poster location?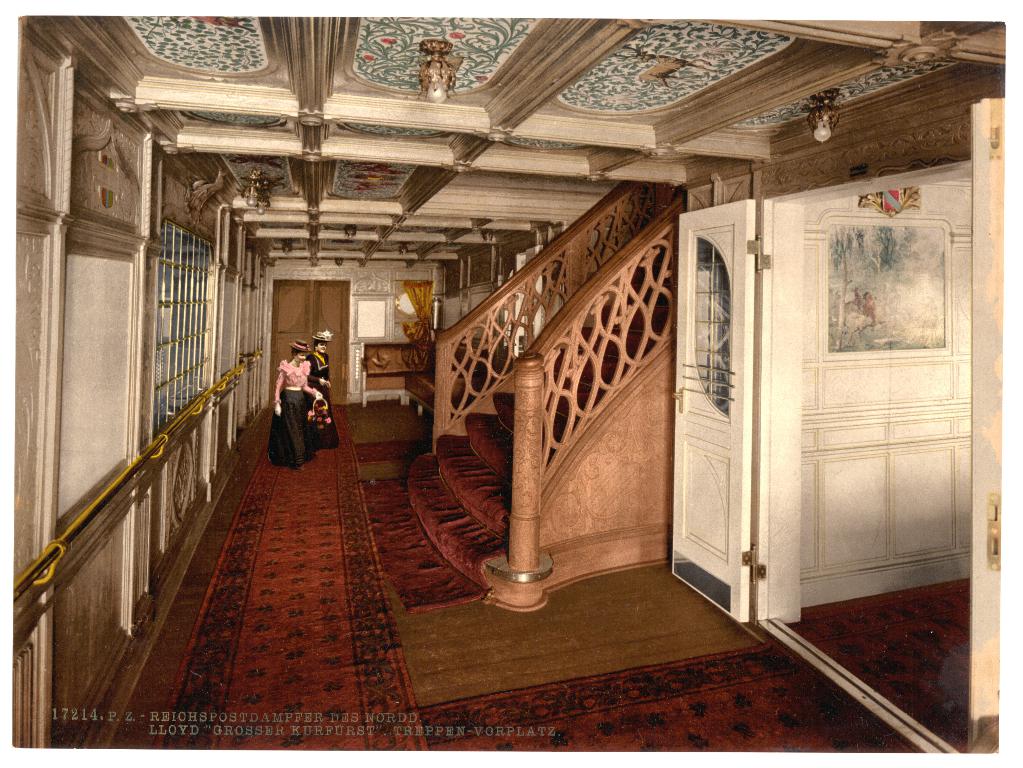
0, 0, 1022, 767
